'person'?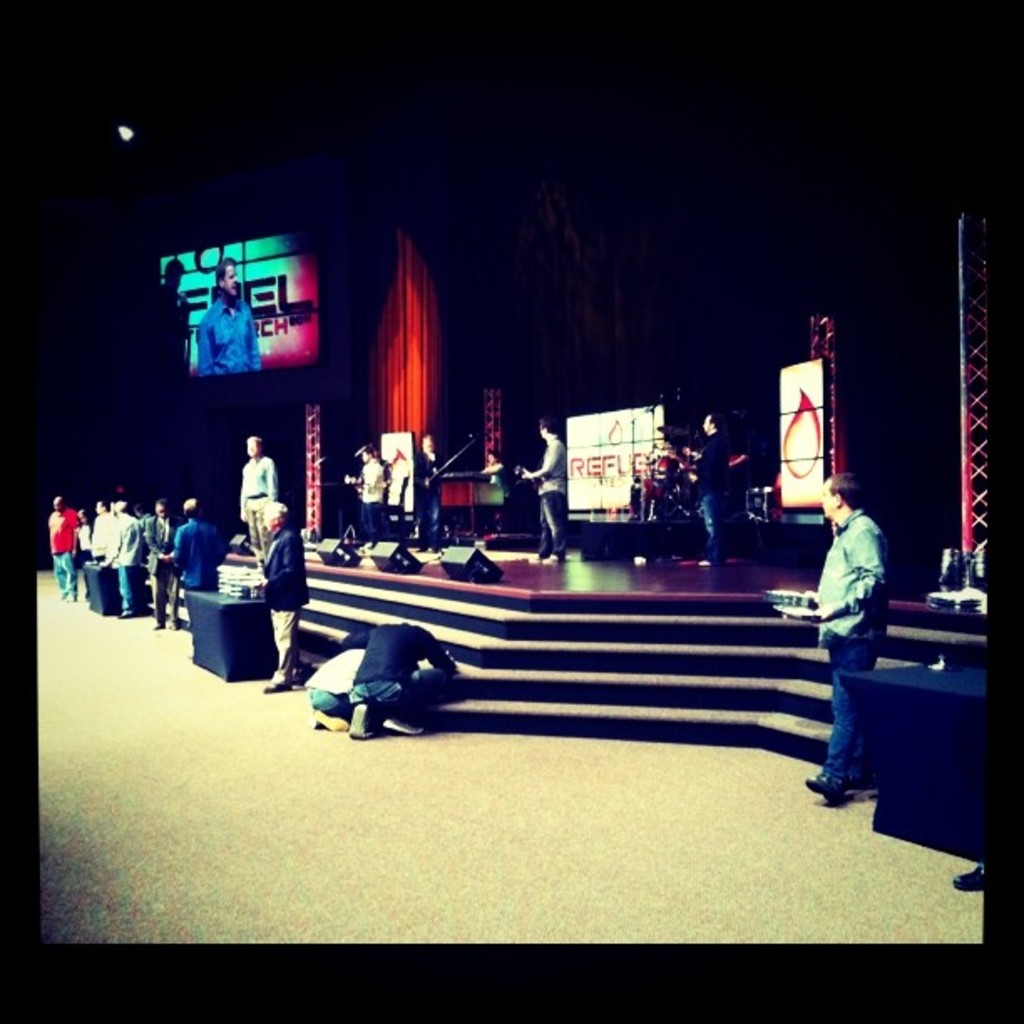
(343,437,390,544)
